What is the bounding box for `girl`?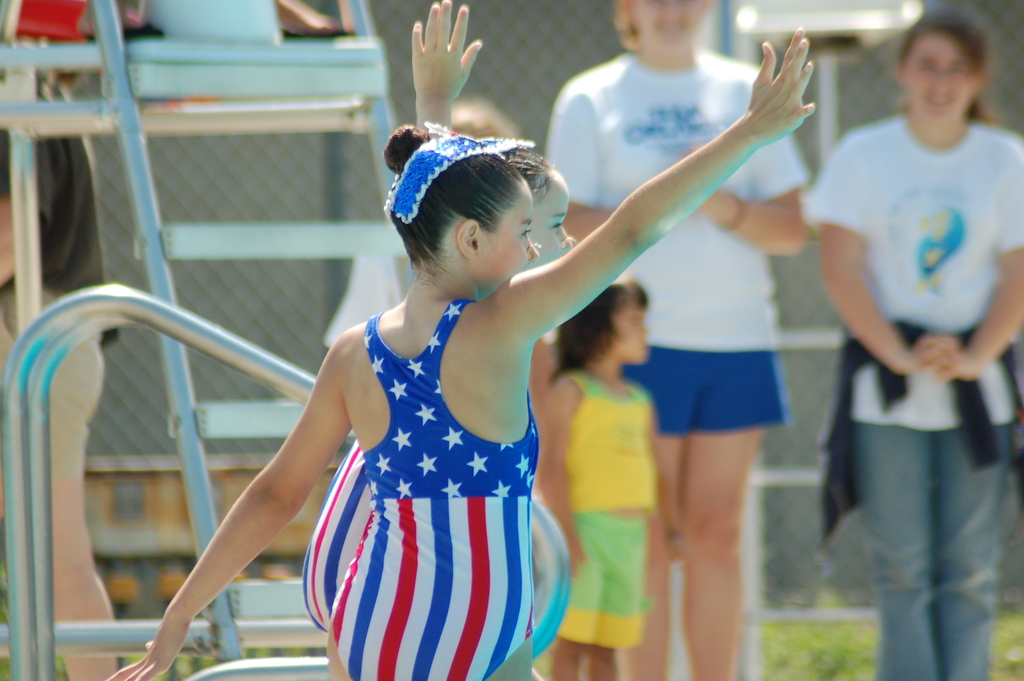
<region>542, 0, 814, 680</region>.
